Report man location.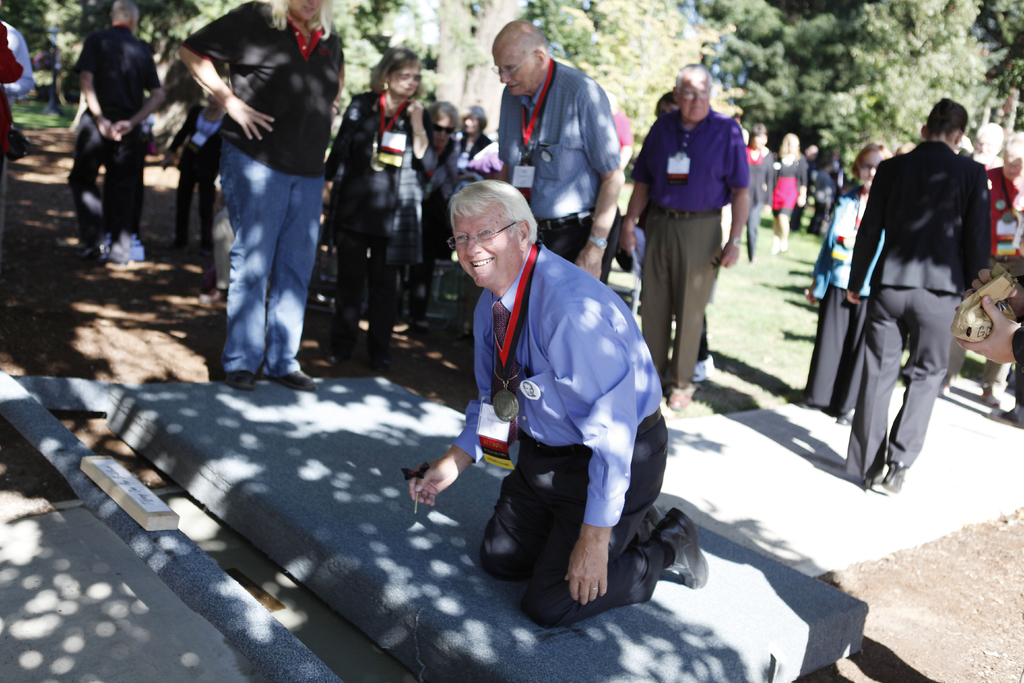
Report: box=[68, 0, 166, 265].
